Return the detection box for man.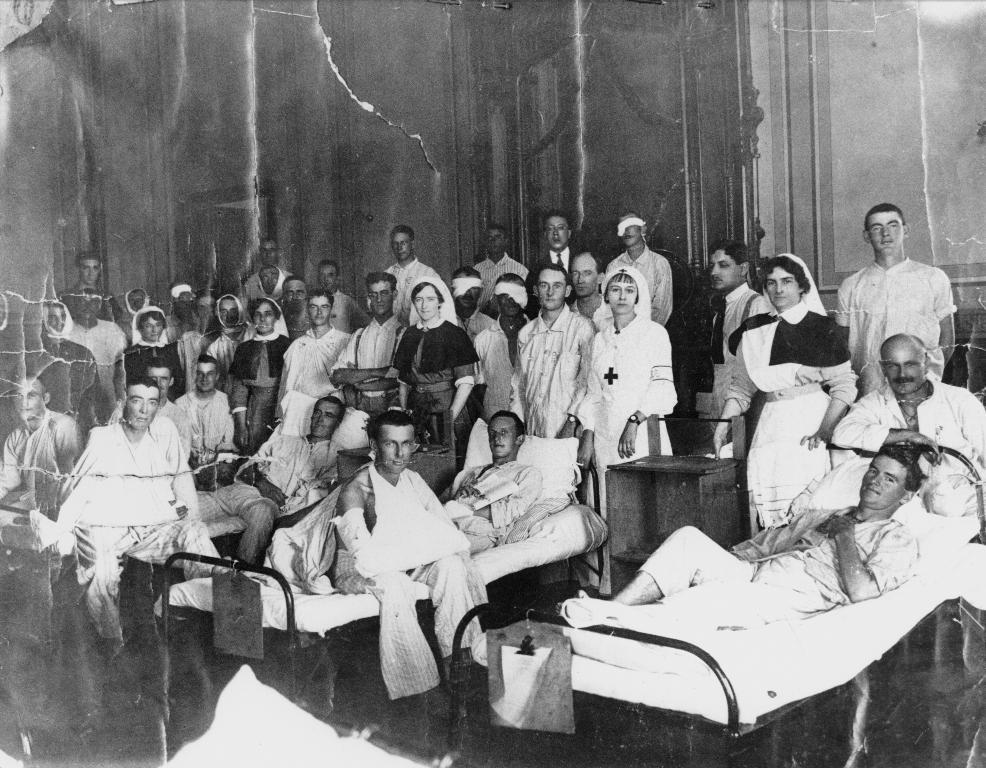
box=[608, 211, 670, 323].
